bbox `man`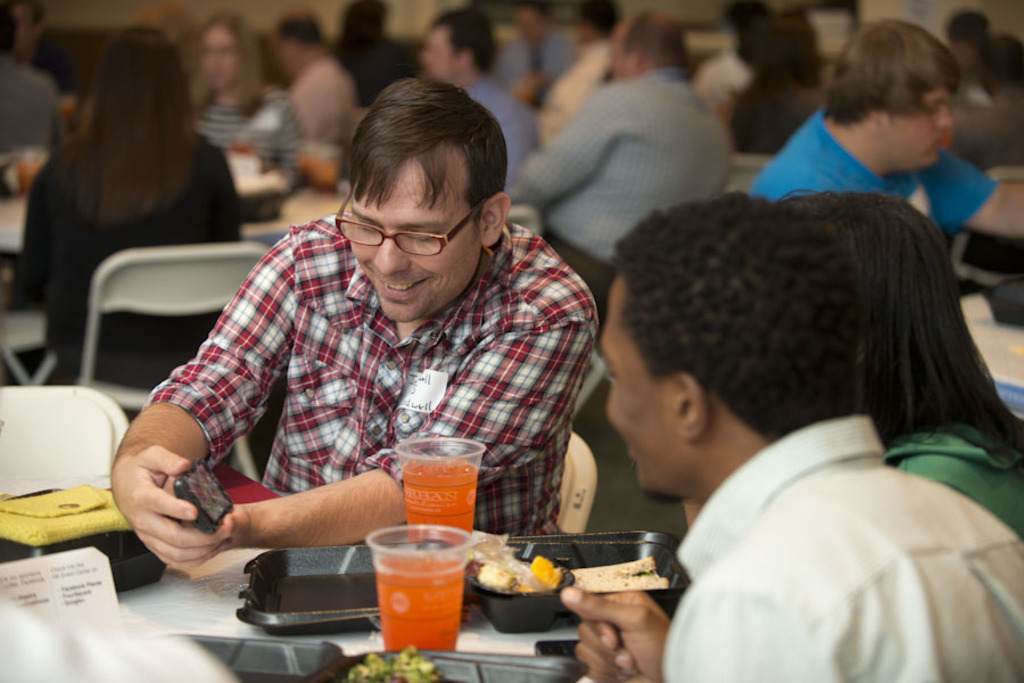
box=[748, 18, 1023, 245]
